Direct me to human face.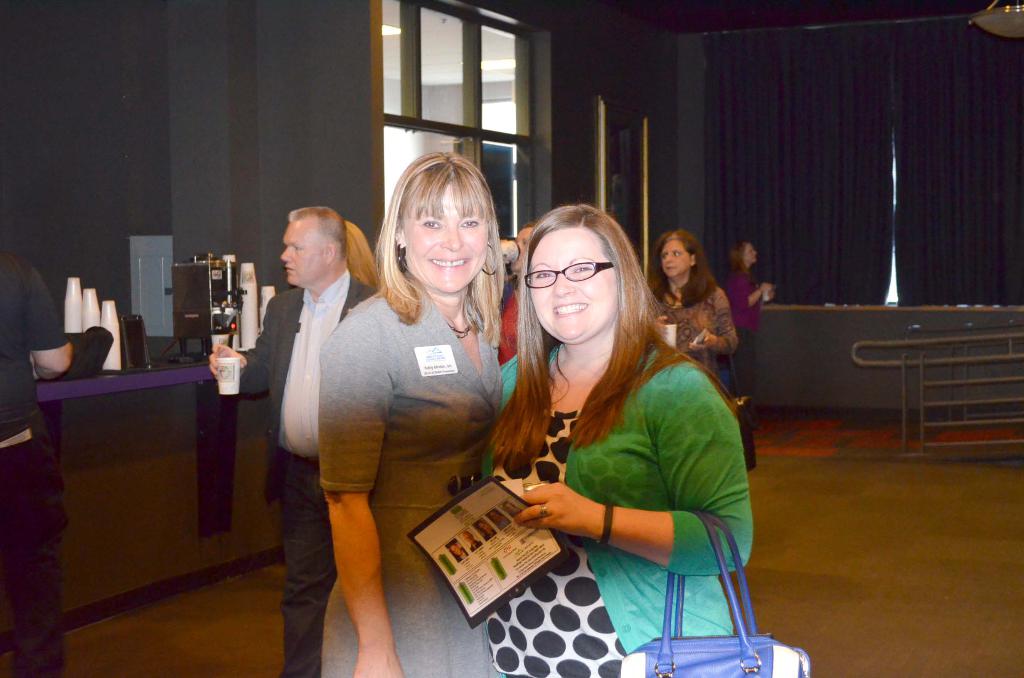
Direction: x1=528, y1=237, x2=623, y2=346.
